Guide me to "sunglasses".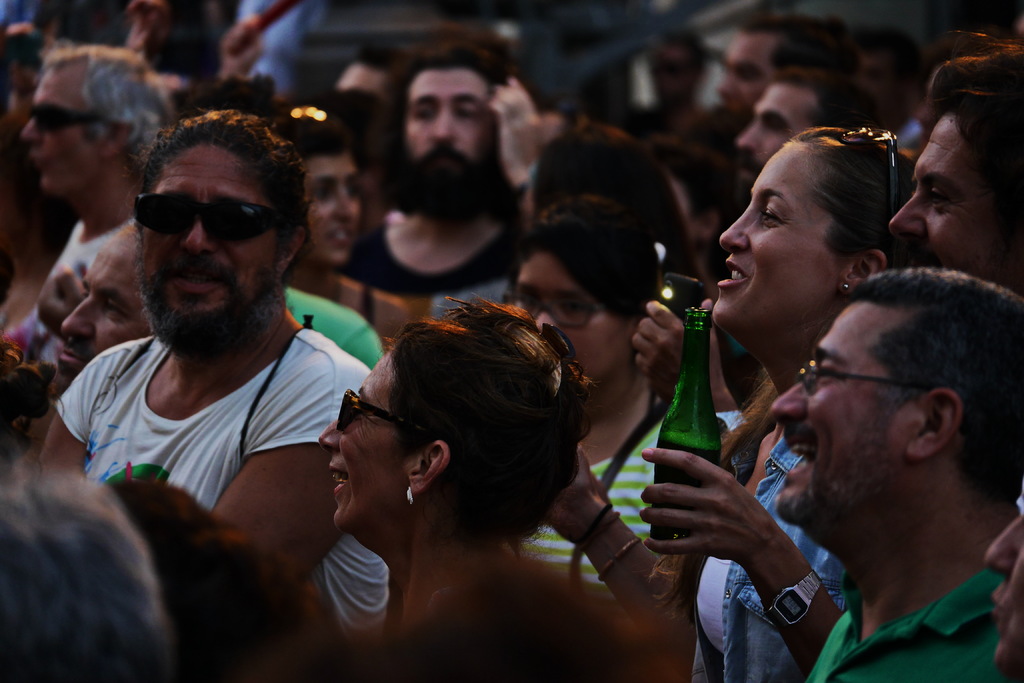
Guidance: l=333, t=386, r=438, b=443.
